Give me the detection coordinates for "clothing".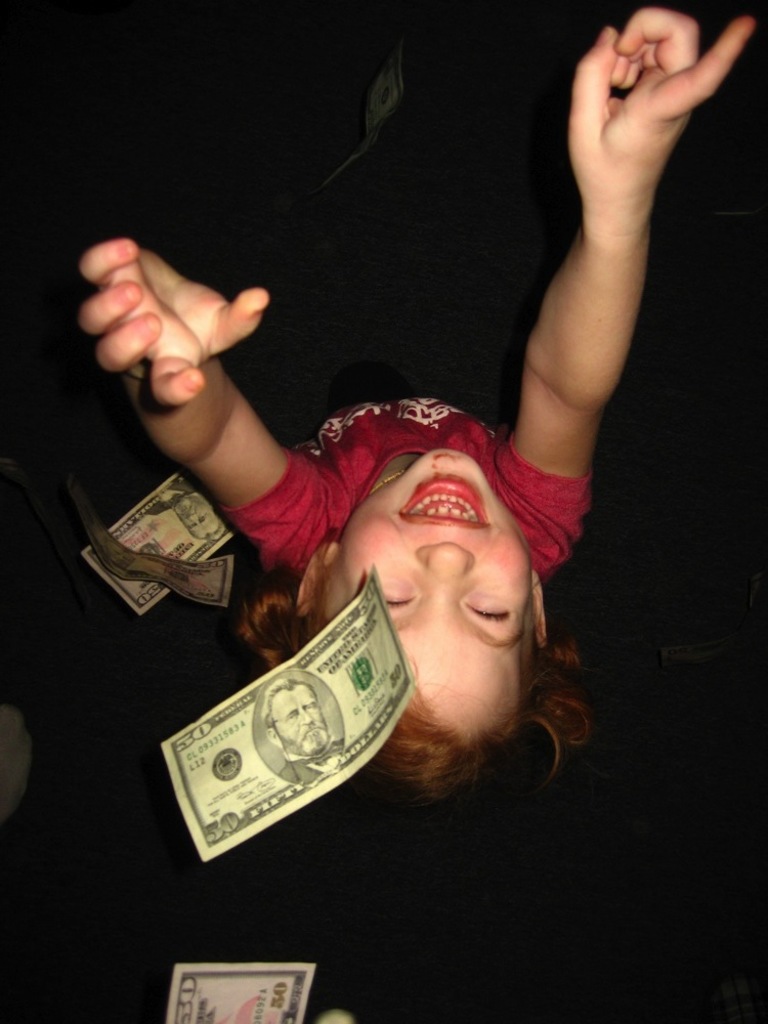
<bbox>226, 400, 592, 574</bbox>.
